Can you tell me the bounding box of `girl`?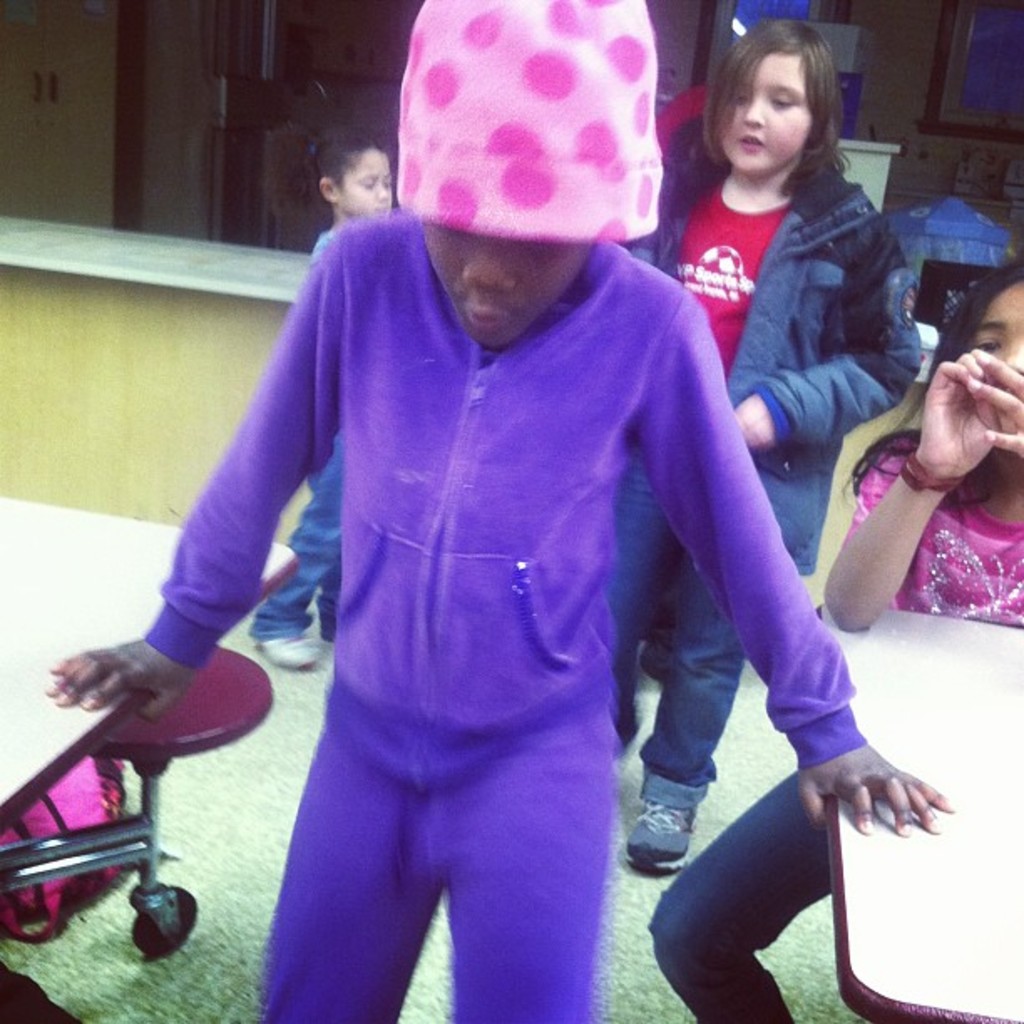
<box>649,256,1022,1022</box>.
